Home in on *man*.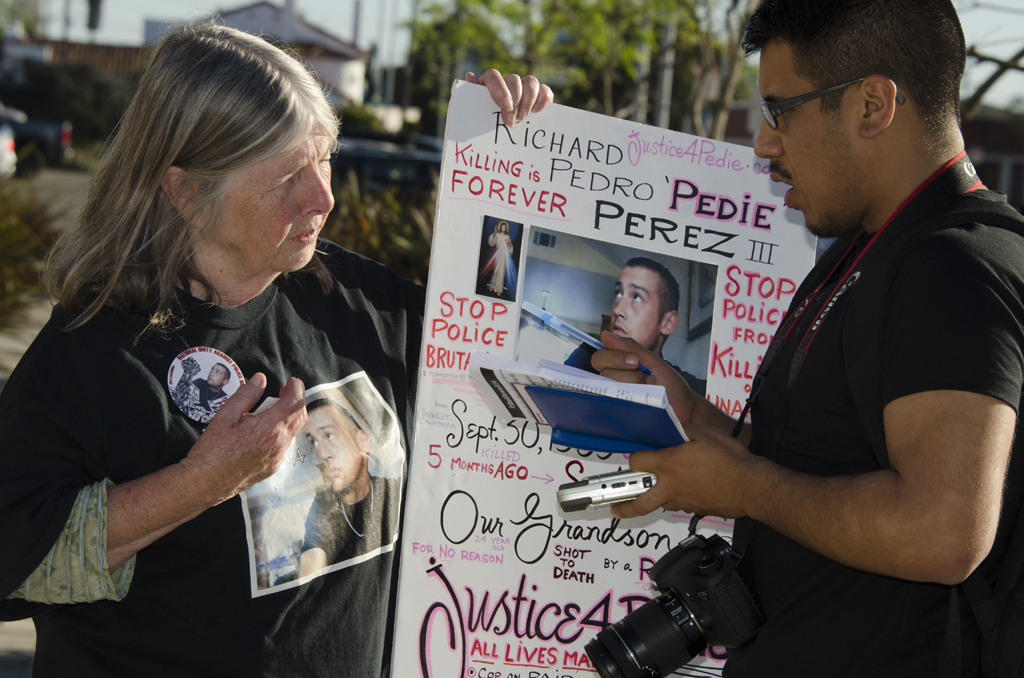
Homed in at {"x1": 565, "y1": 260, "x2": 708, "y2": 394}.
